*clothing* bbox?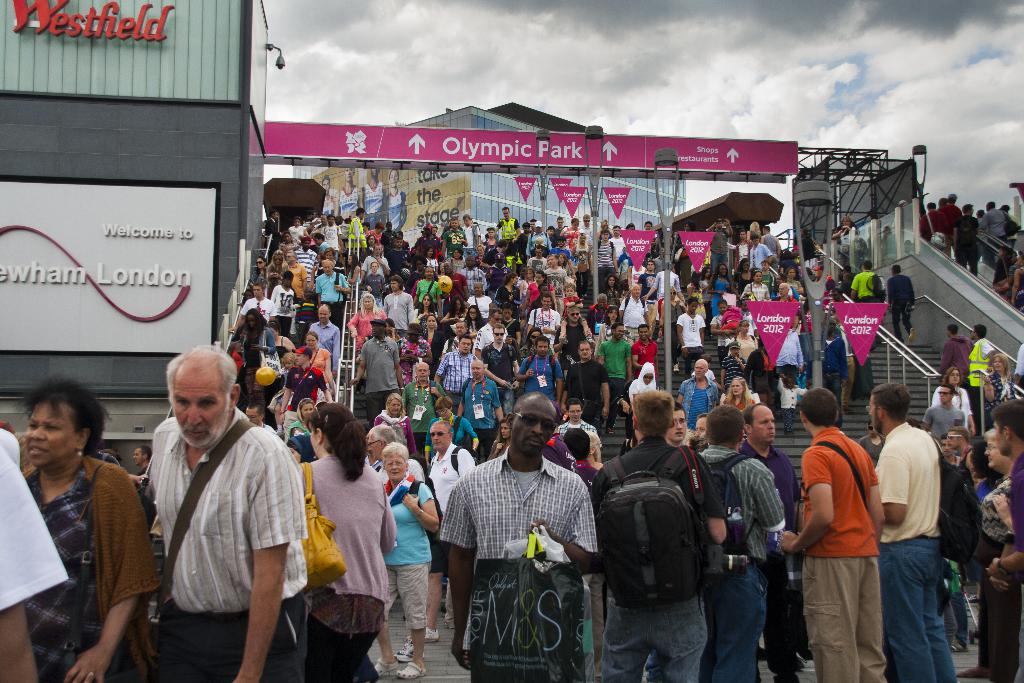
detection(767, 329, 794, 382)
